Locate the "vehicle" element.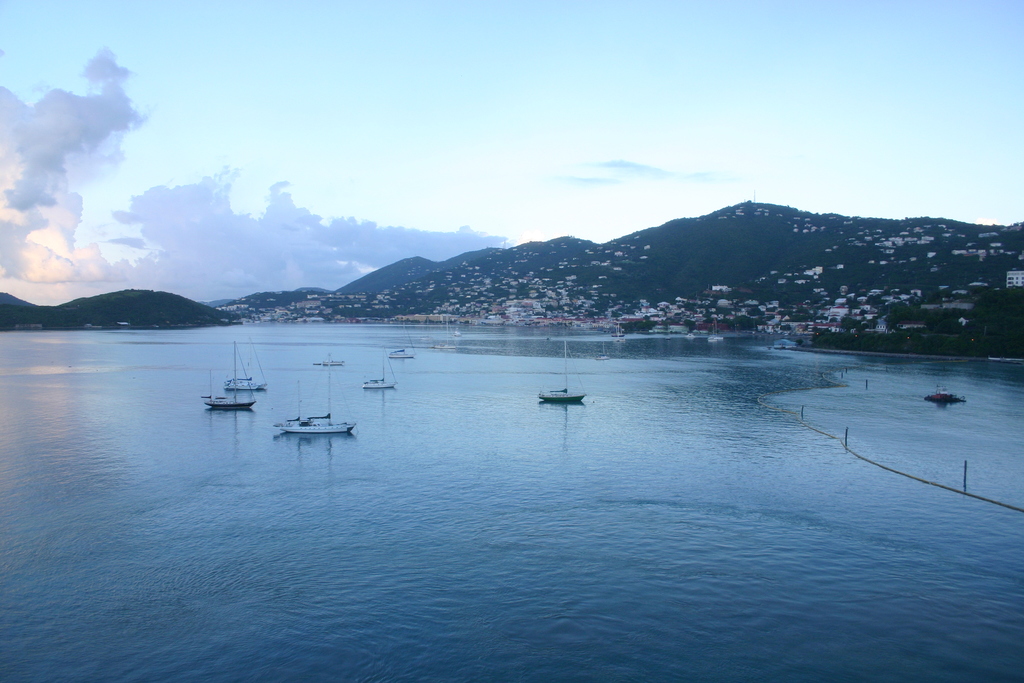
Element bbox: rect(534, 329, 591, 408).
